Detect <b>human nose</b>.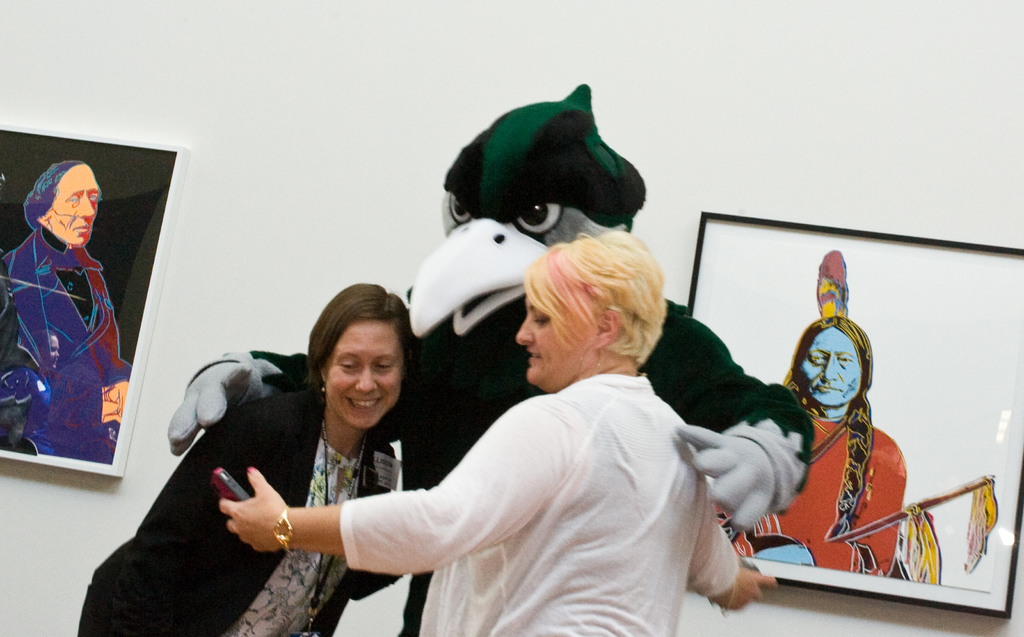
Detected at 818,356,836,379.
